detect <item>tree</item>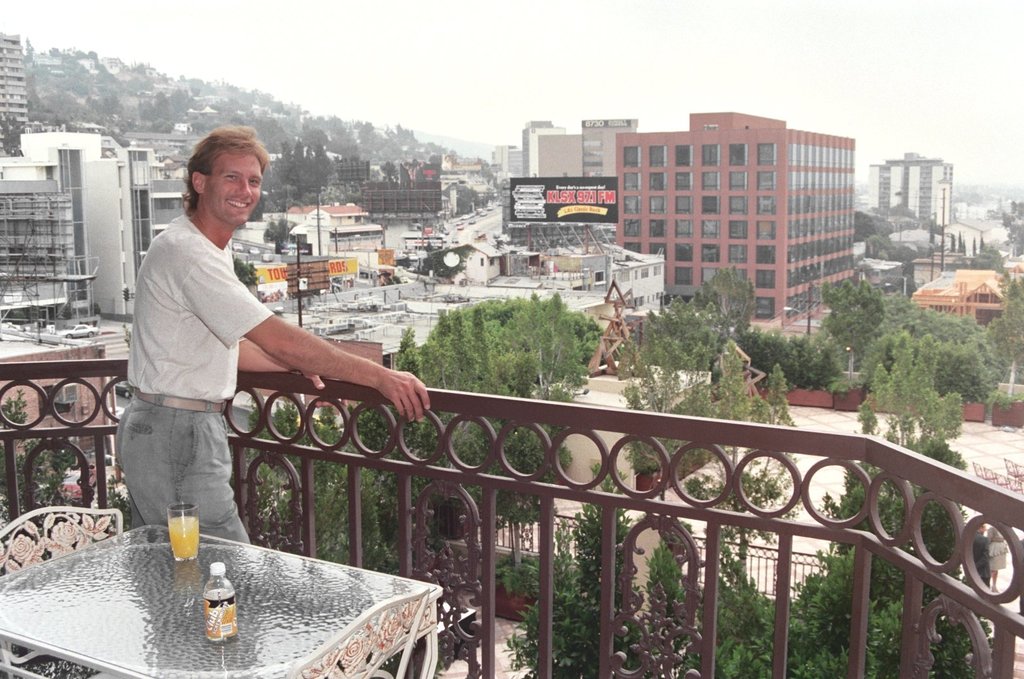
select_region(0, 383, 132, 536)
